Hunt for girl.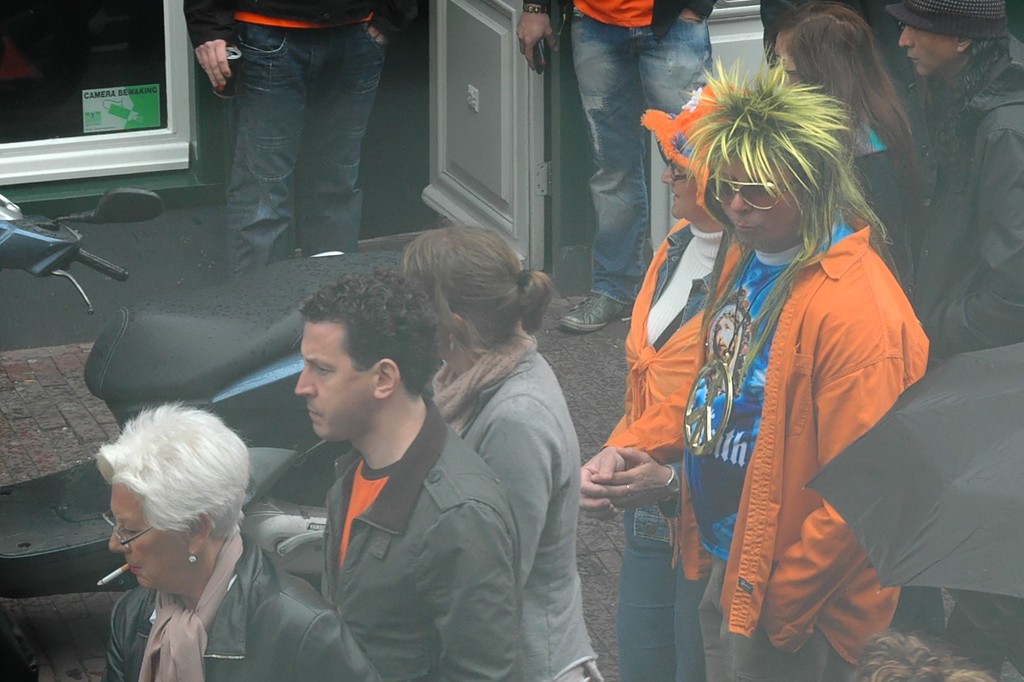
Hunted down at x1=398 y1=228 x2=607 y2=681.
